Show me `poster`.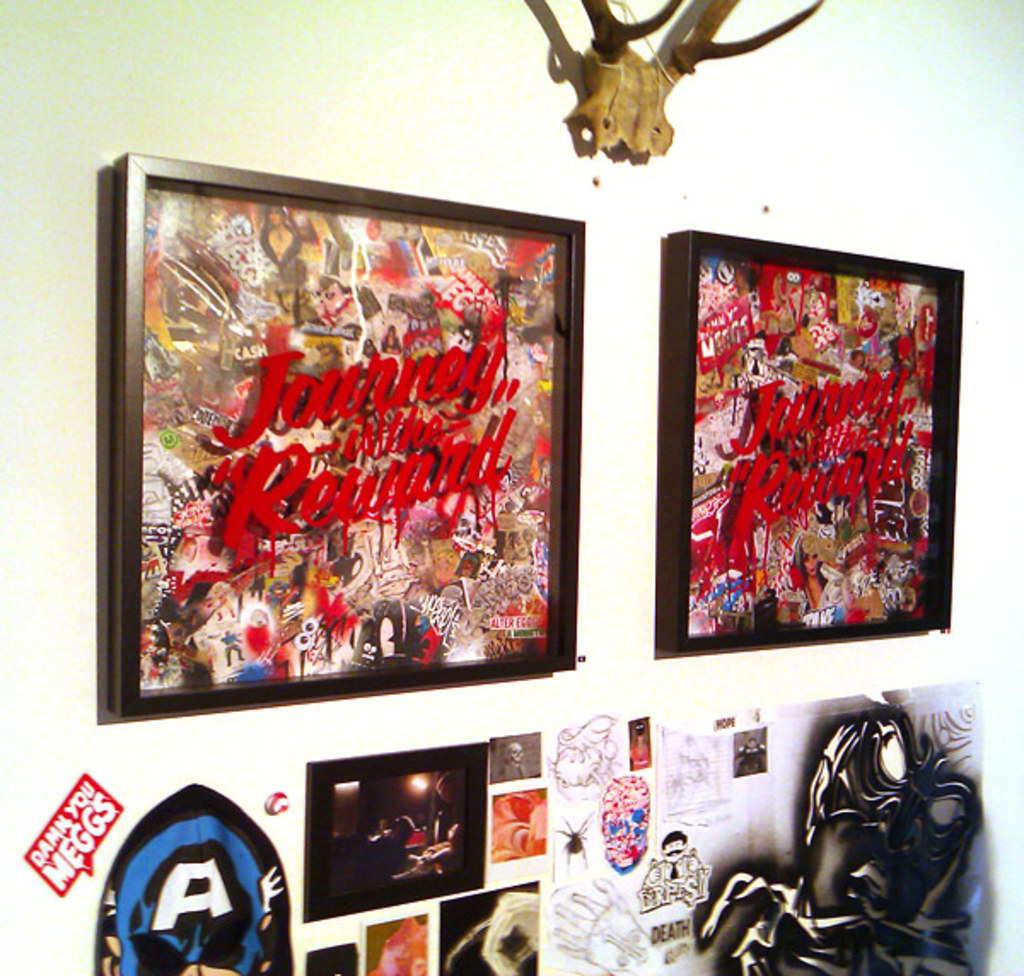
`poster` is here: [490,732,548,778].
